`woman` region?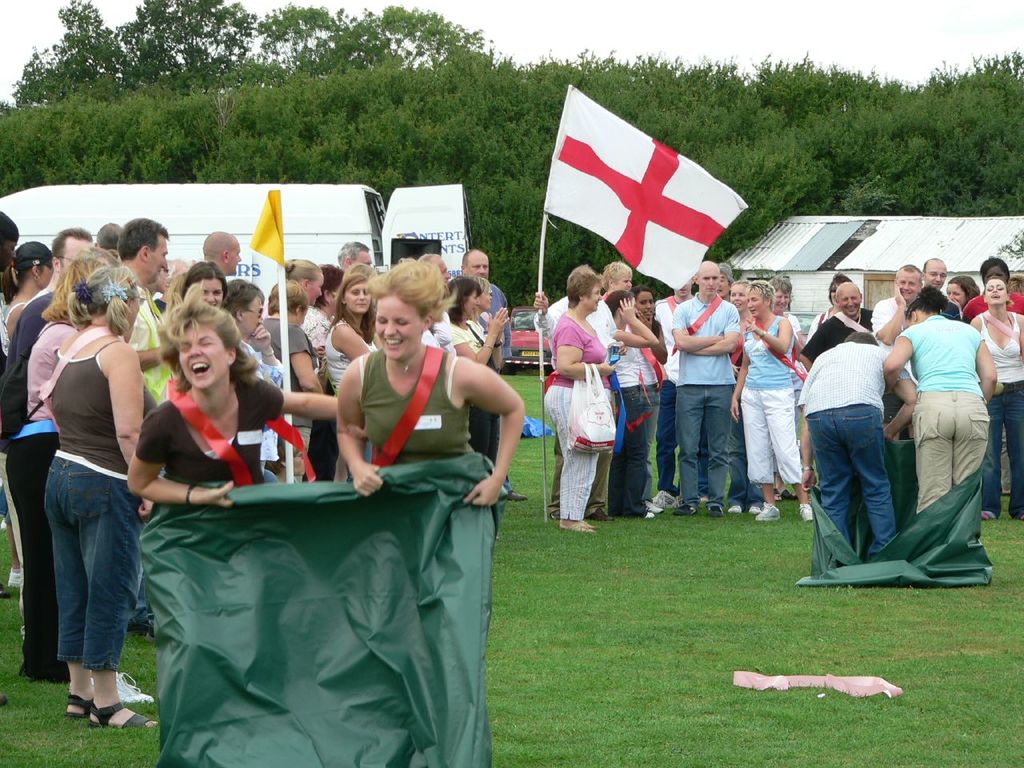
[0, 238, 54, 412]
